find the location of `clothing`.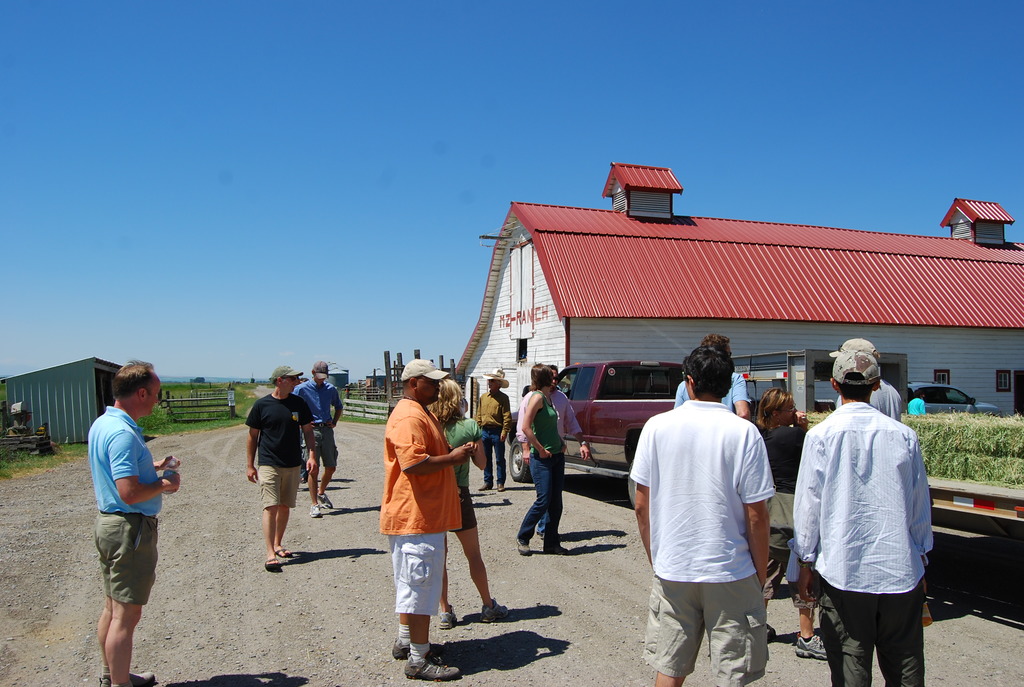
Location: crop(301, 468, 306, 478).
